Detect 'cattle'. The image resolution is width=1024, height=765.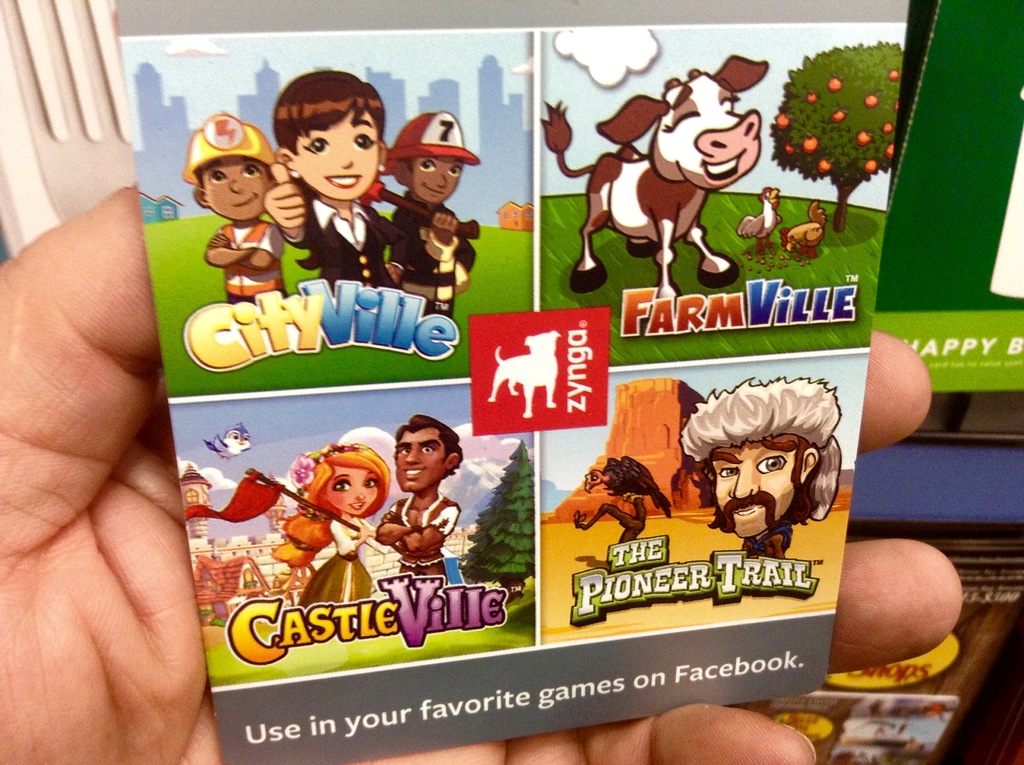
<box>540,52,764,313</box>.
